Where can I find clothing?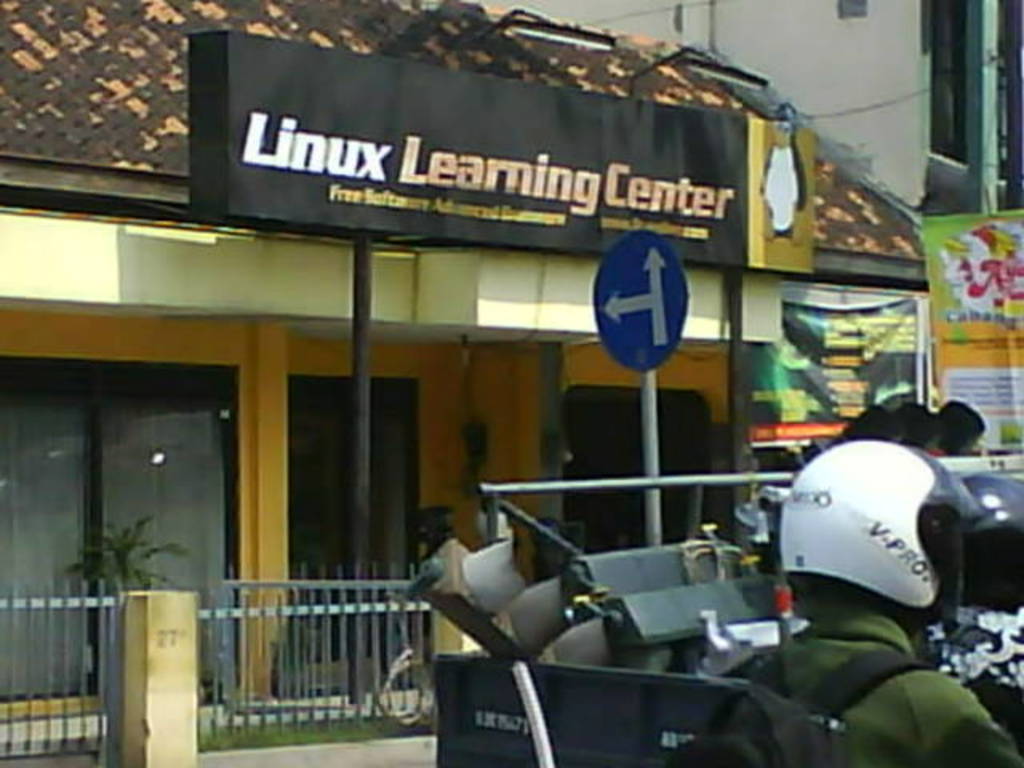
You can find it at <region>781, 605, 1022, 766</region>.
